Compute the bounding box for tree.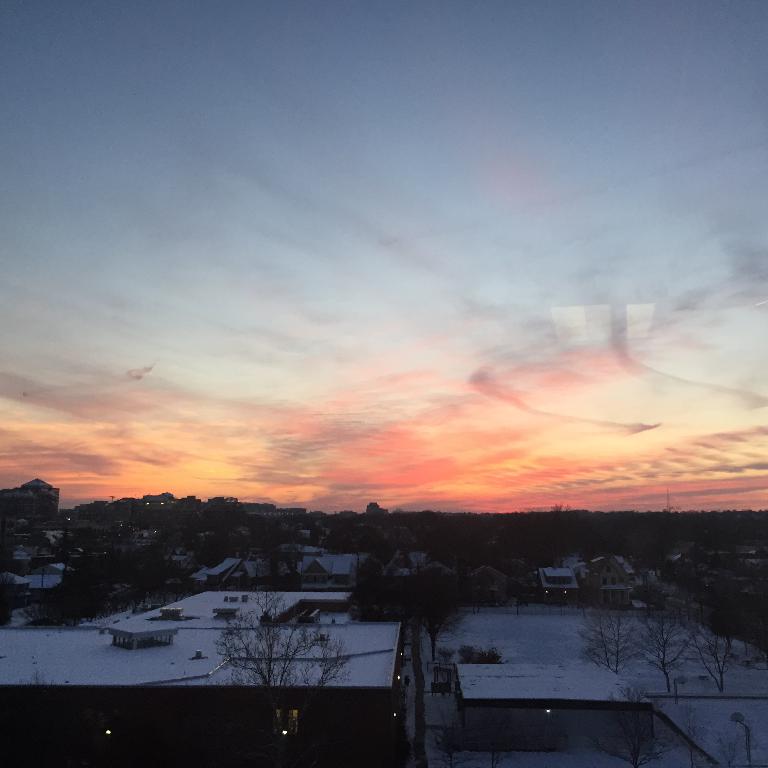
{"left": 636, "top": 610, "right": 691, "bottom": 686}.
